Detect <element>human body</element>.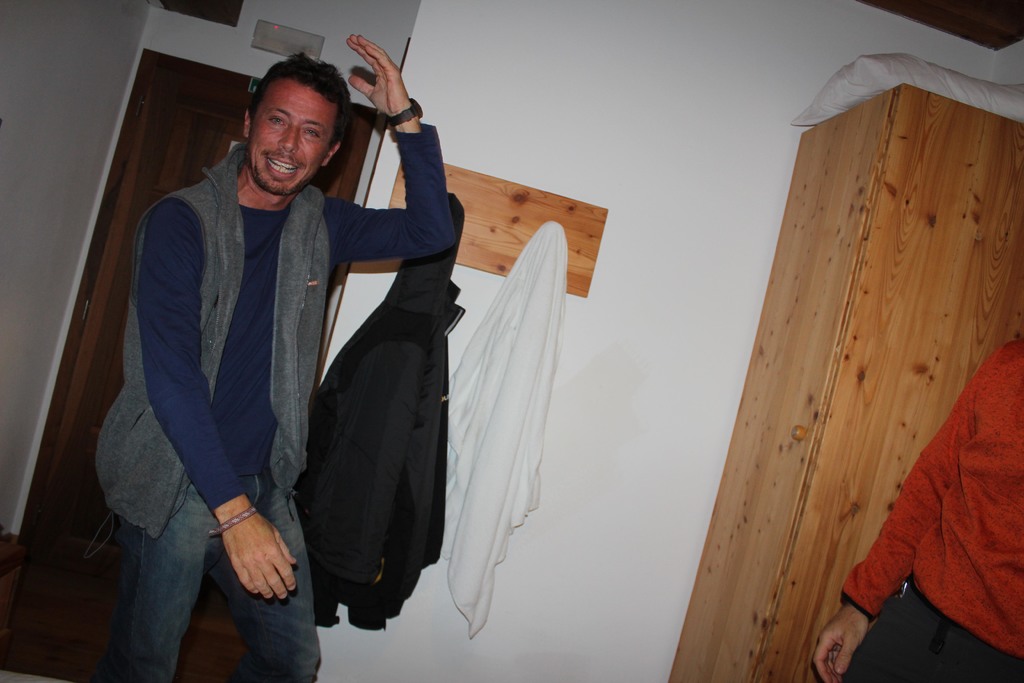
Detected at {"x1": 810, "y1": 337, "x2": 1023, "y2": 682}.
